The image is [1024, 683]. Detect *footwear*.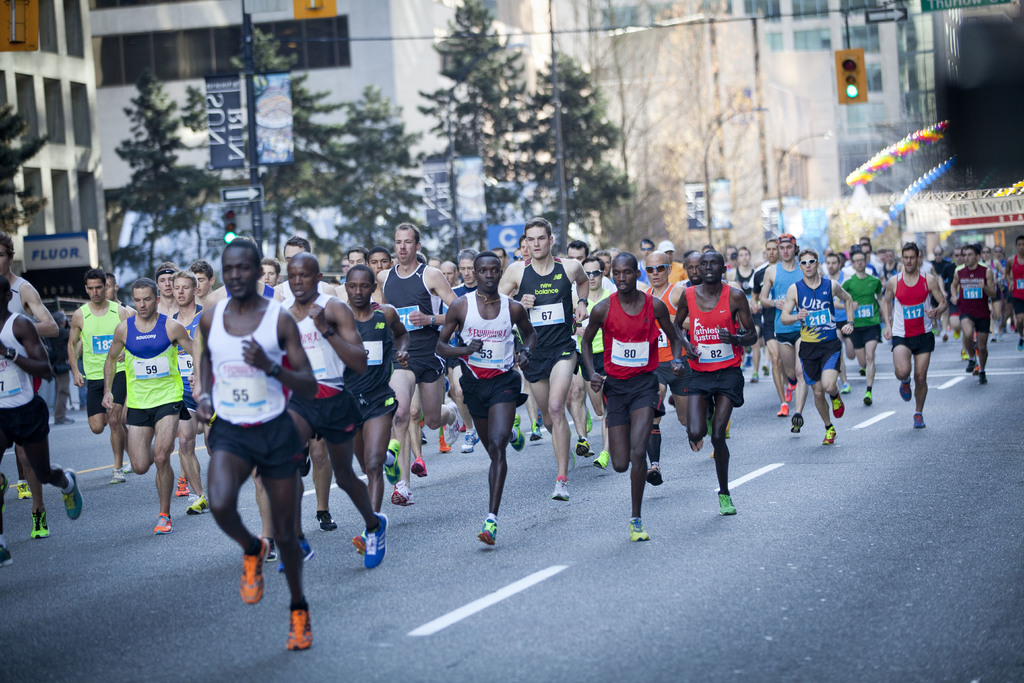
Detection: <region>980, 372, 987, 386</region>.
